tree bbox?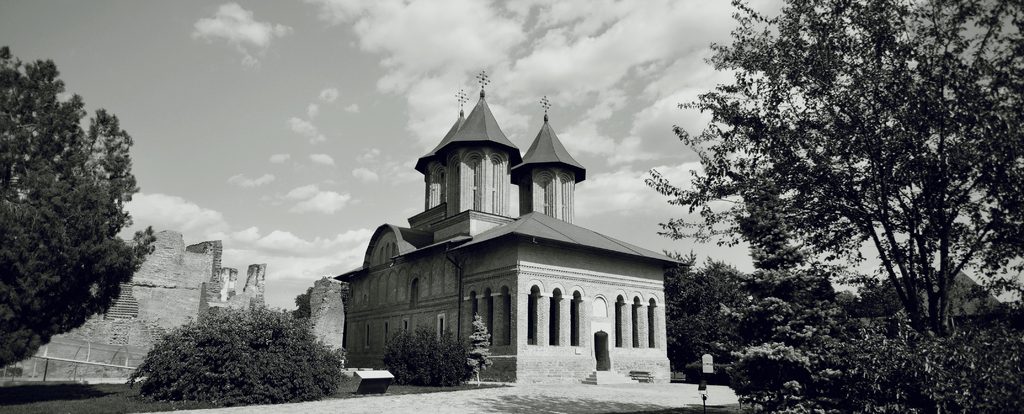
[left=664, top=248, right=760, bottom=382]
